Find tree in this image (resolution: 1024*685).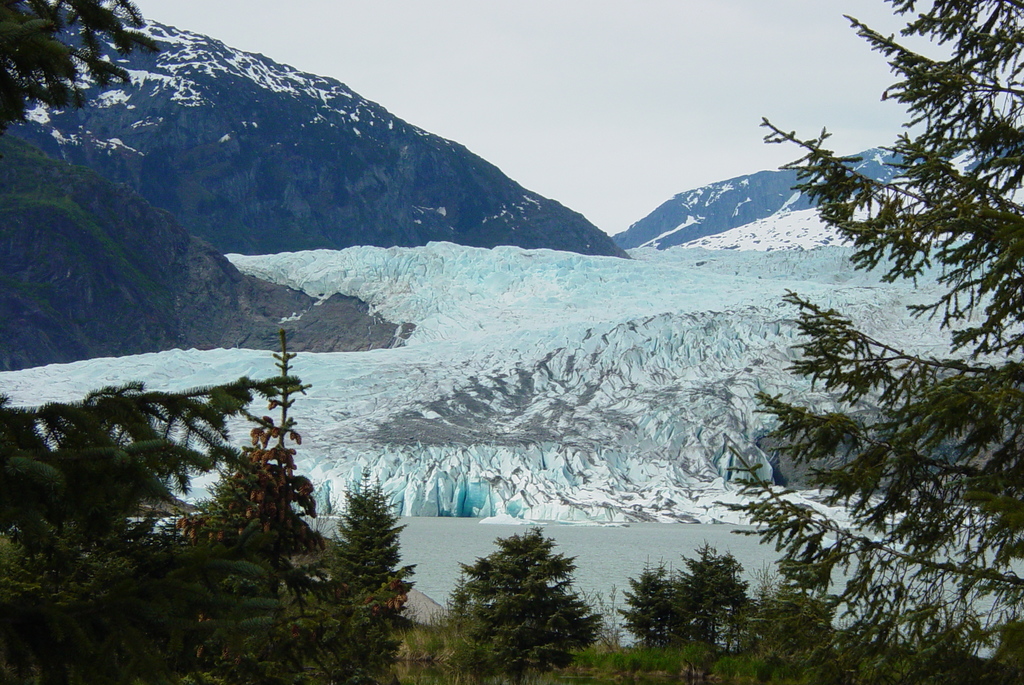
bbox=(182, 453, 420, 684).
